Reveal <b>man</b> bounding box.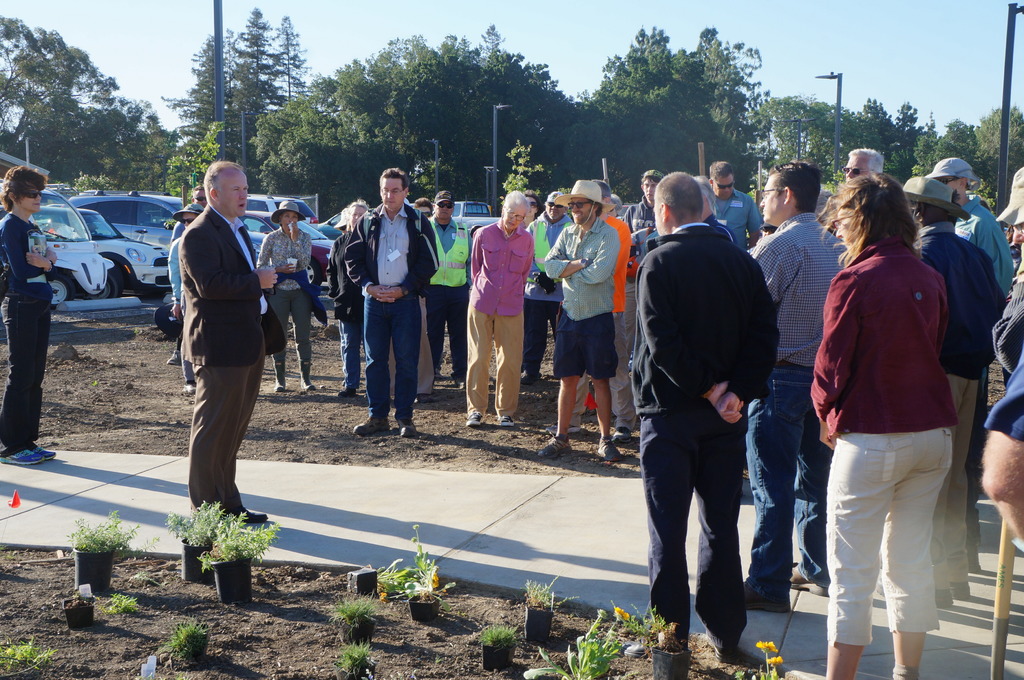
Revealed: (left=889, top=169, right=1016, bottom=606).
